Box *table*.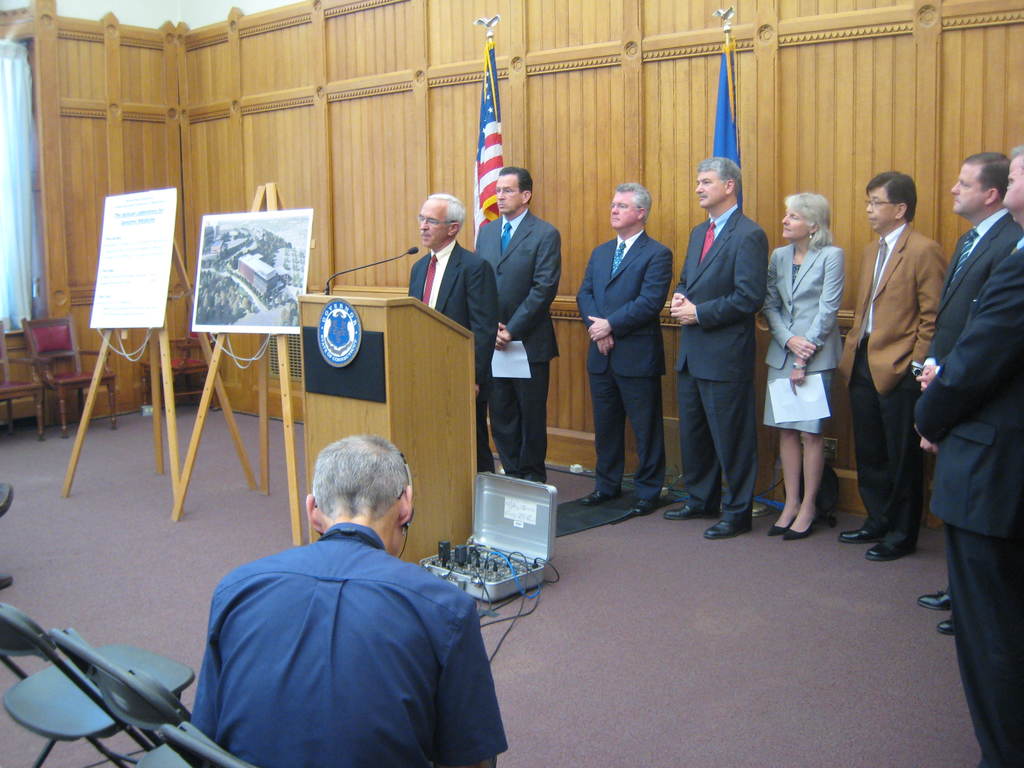
{"x1": 303, "y1": 289, "x2": 479, "y2": 563}.
